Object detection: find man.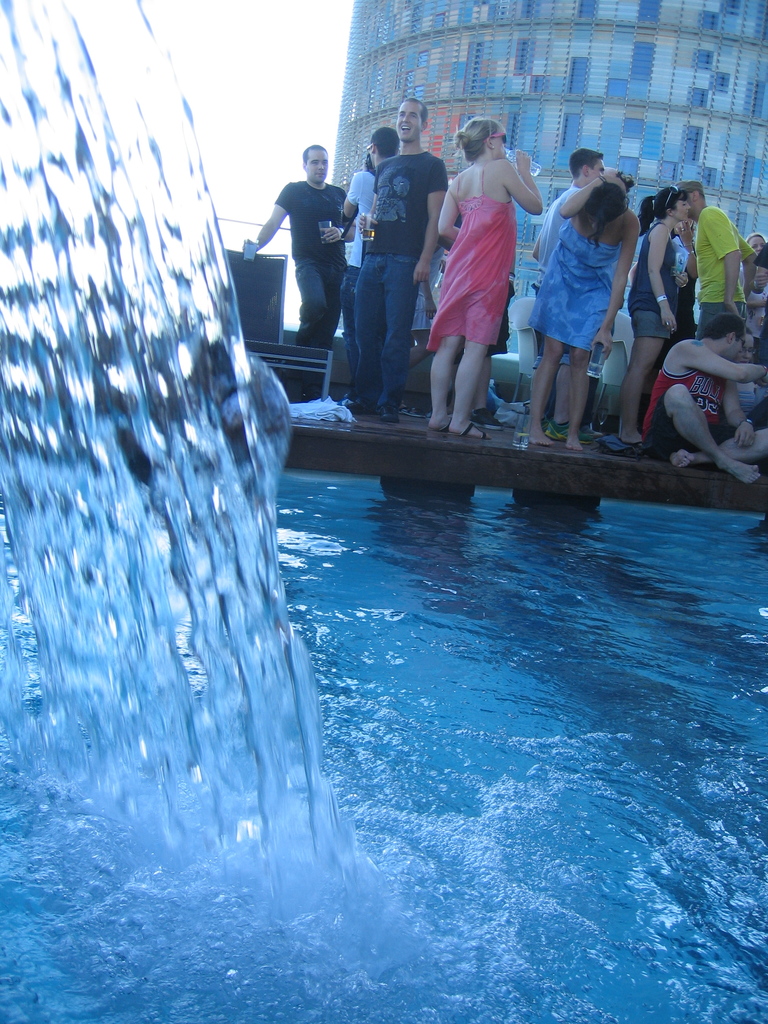
345, 95, 455, 428.
